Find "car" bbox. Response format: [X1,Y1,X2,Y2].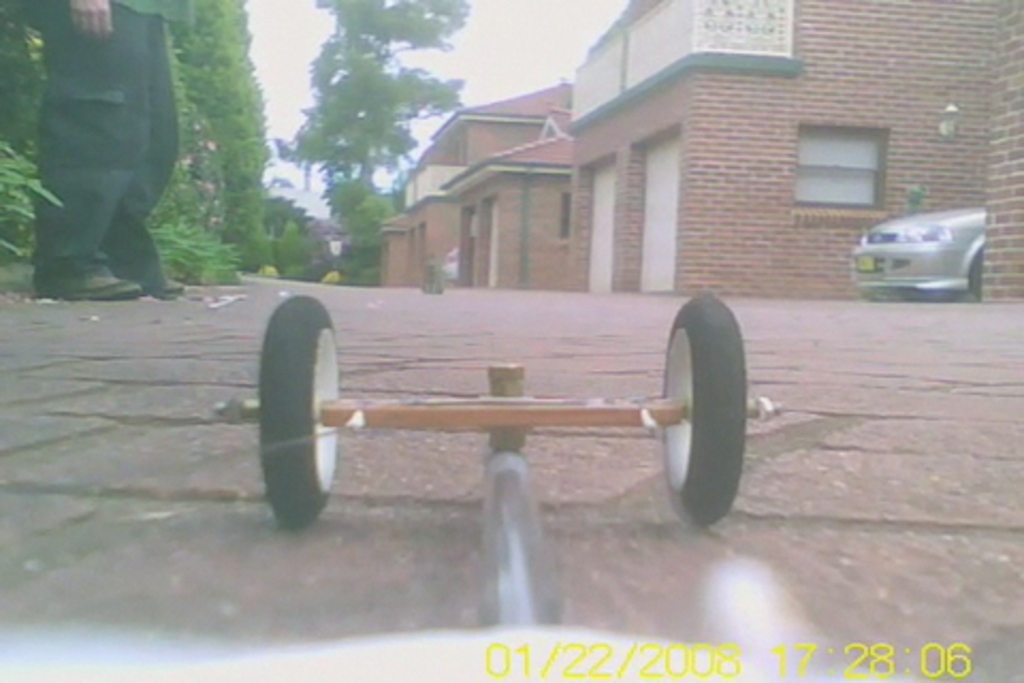
[853,213,983,303].
